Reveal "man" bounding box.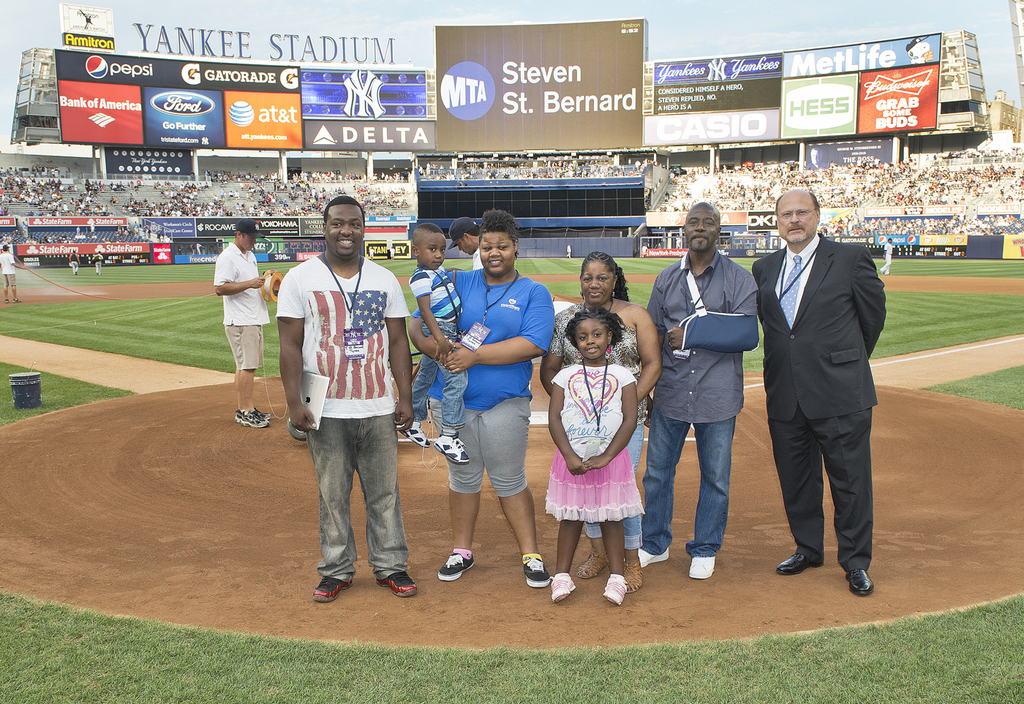
Revealed: <region>290, 204, 423, 620</region>.
